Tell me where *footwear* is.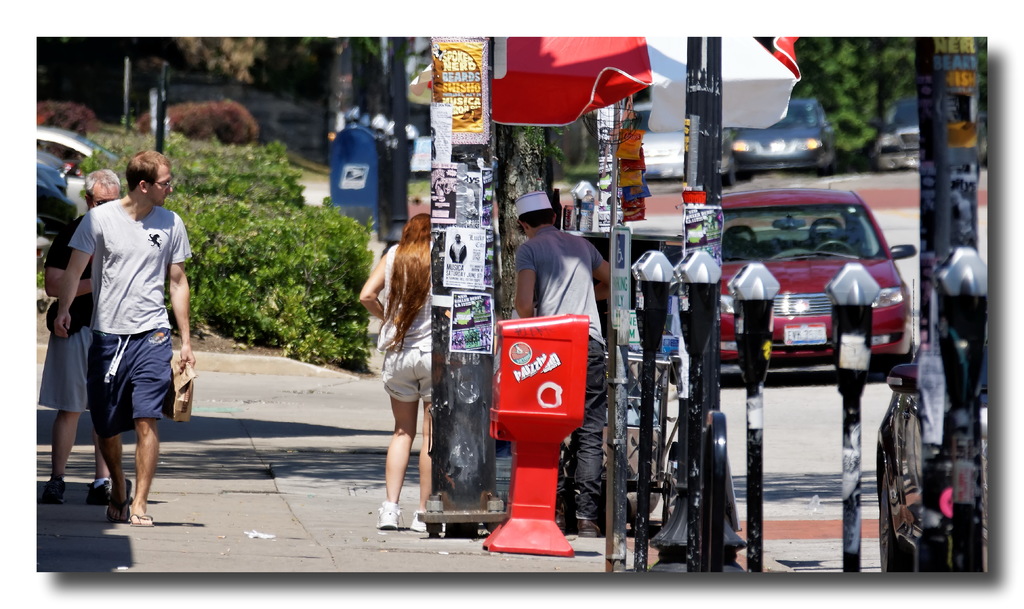
*footwear* is at BBox(89, 488, 108, 502).
